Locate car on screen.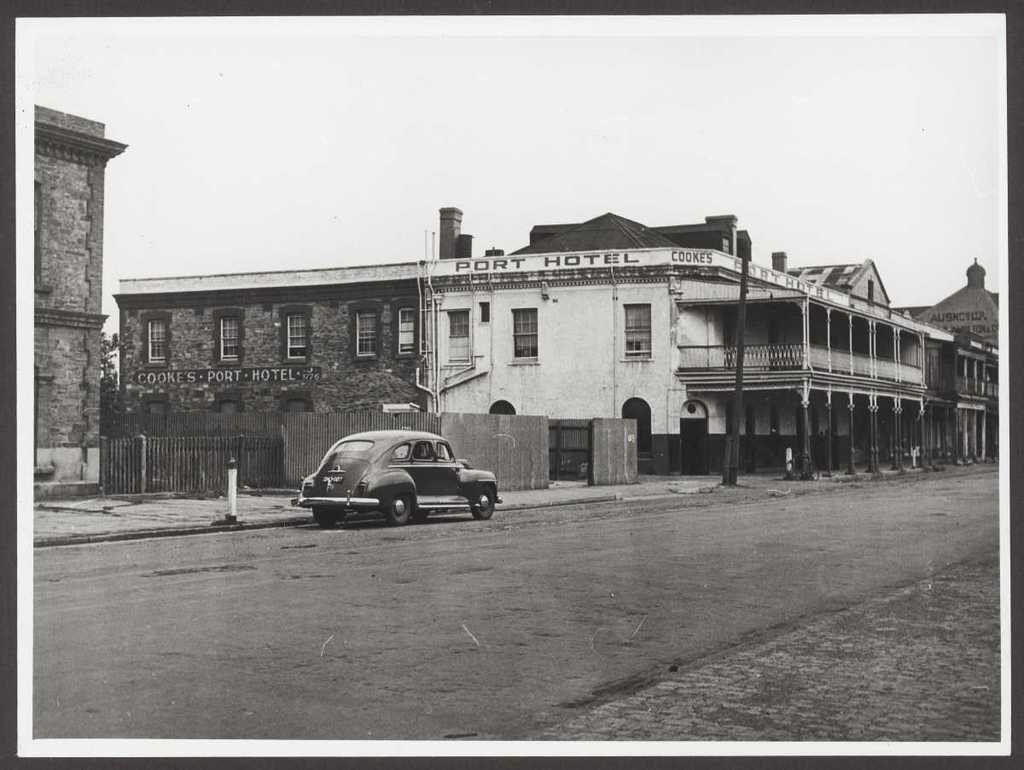
On screen at bbox=[288, 423, 499, 528].
